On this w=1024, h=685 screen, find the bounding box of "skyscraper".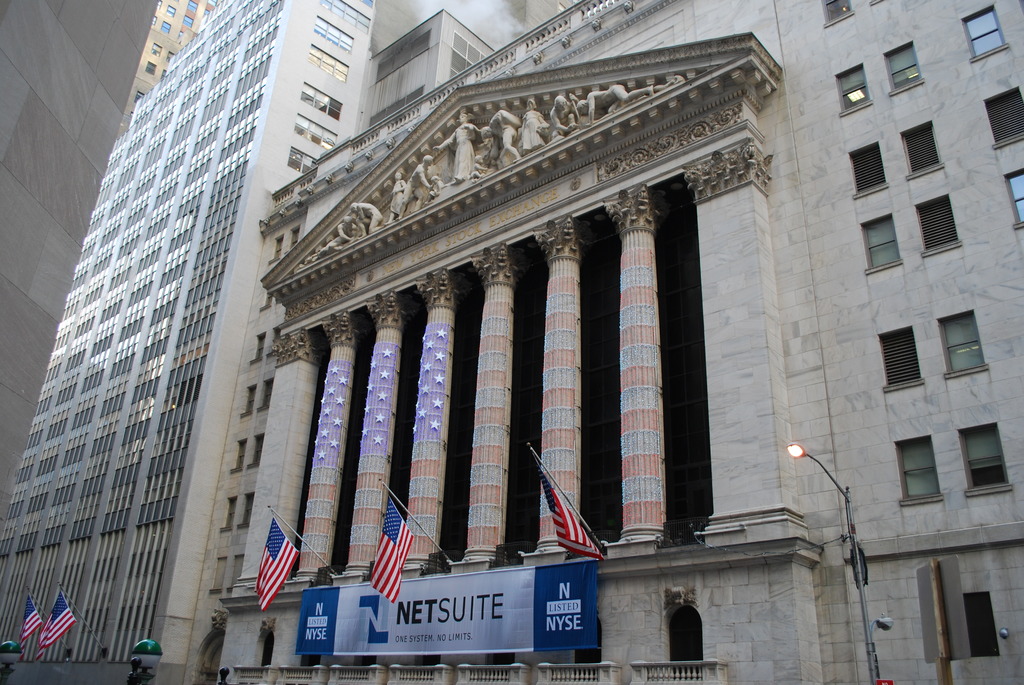
Bounding box: locate(0, 0, 394, 684).
